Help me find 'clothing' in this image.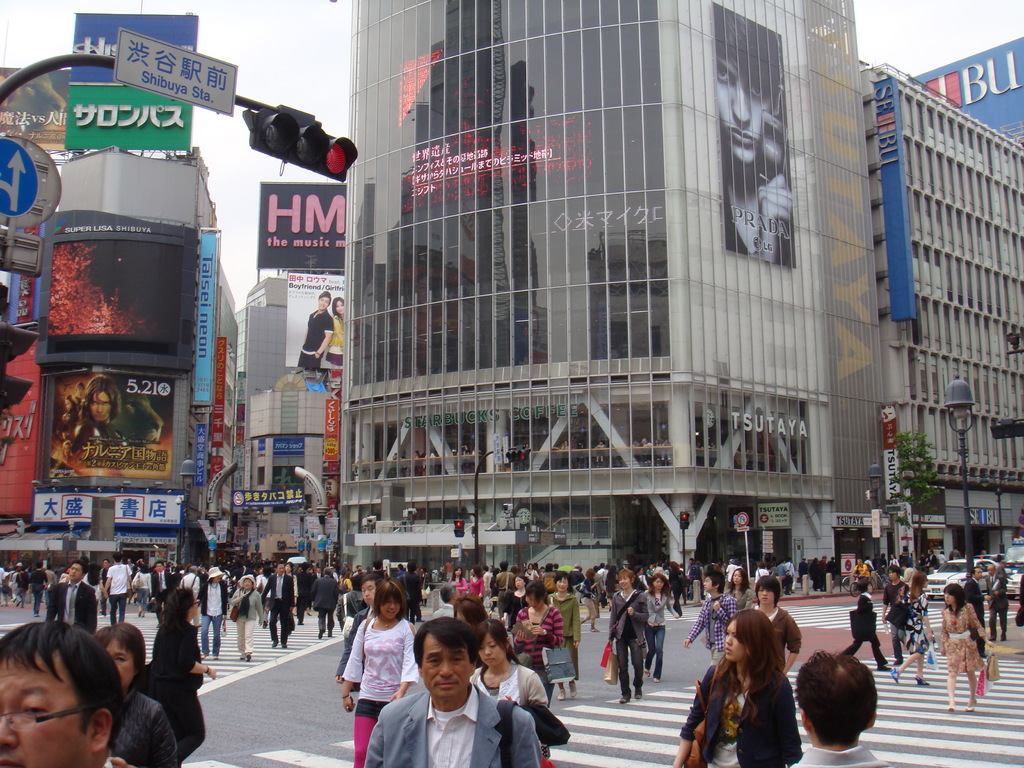
Found it: [260, 569, 298, 634].
